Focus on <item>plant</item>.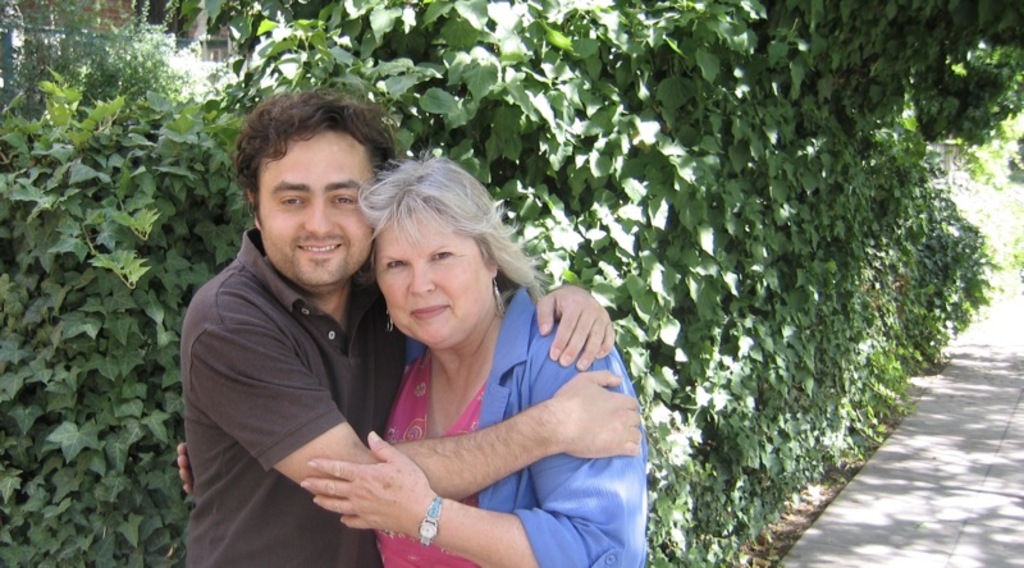
Focused at (x1=0, y1=0, x2=223, y2=102).
